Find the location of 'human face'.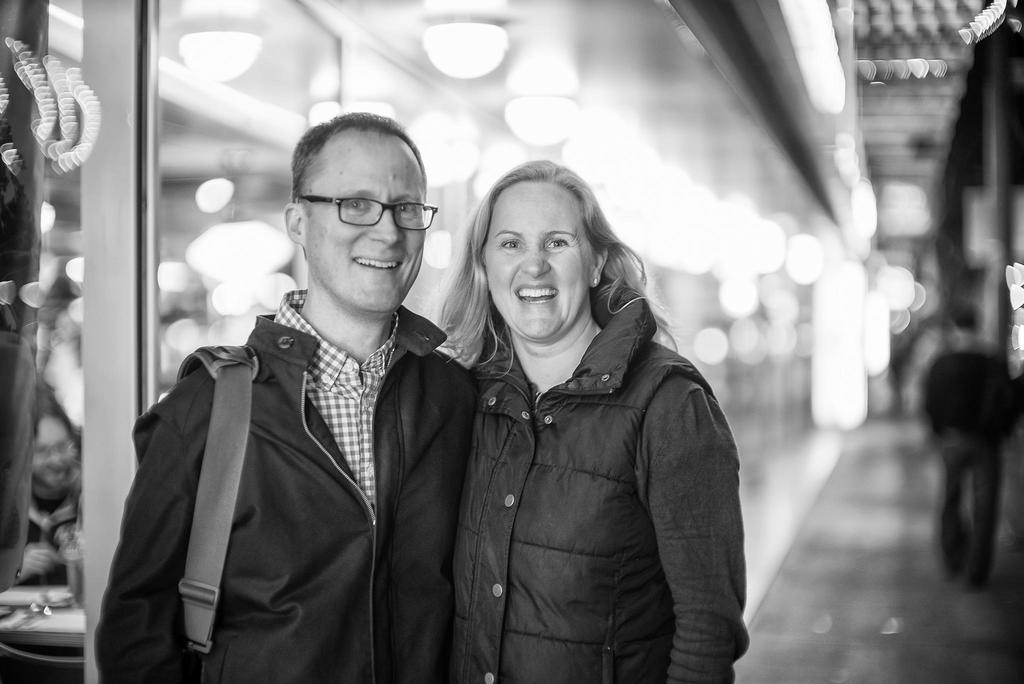
Location: 304,126,426,307.
